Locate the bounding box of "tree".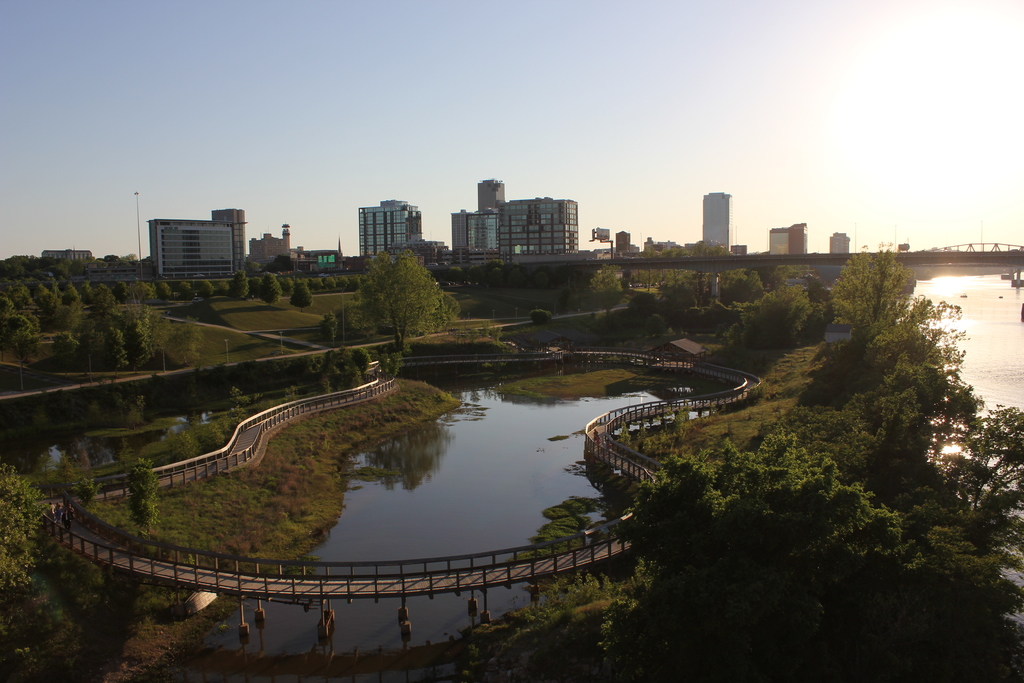
Bounding box: crop(620, 428, 913, 682).
